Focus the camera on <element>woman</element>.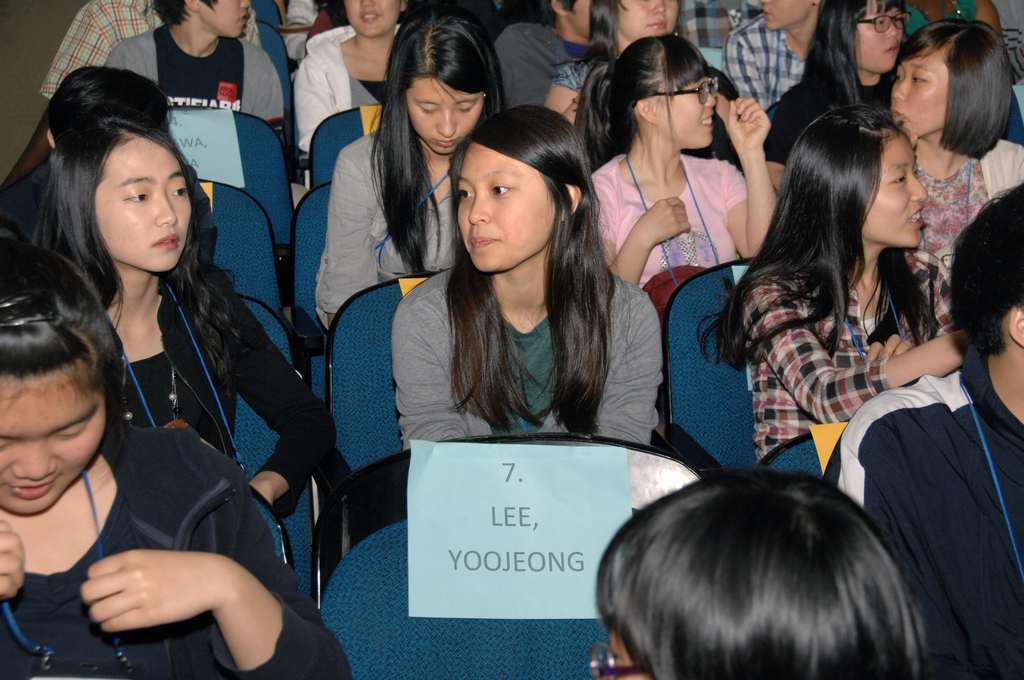
Focus region: region(294, 0, 405, 150).
